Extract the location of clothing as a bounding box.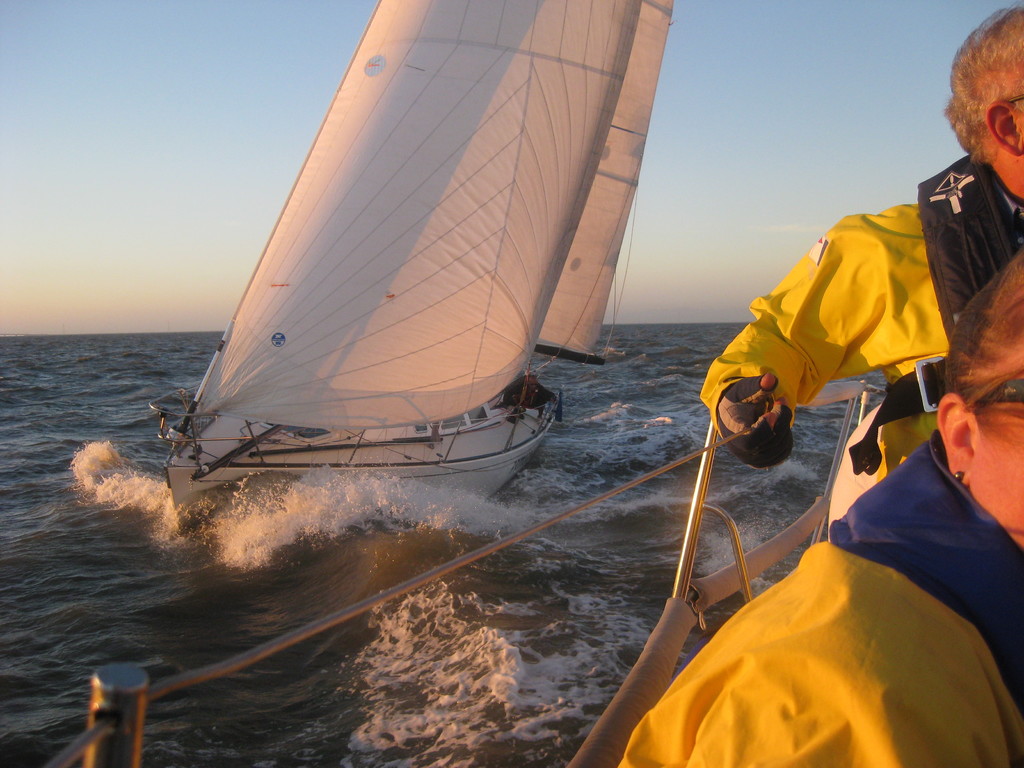
{"x1": 617, "y1": 424, "x2": 1023, "y2": 767}.
